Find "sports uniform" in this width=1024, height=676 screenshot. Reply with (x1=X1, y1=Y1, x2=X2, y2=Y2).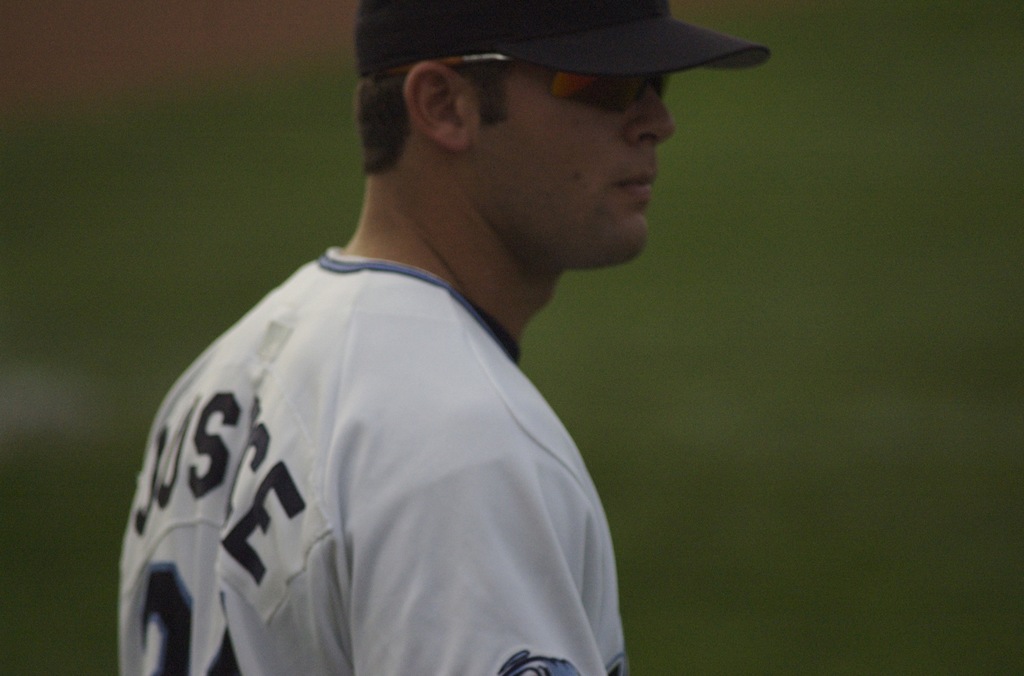
(x1=104, y1=237, x2=645, y2=675).
